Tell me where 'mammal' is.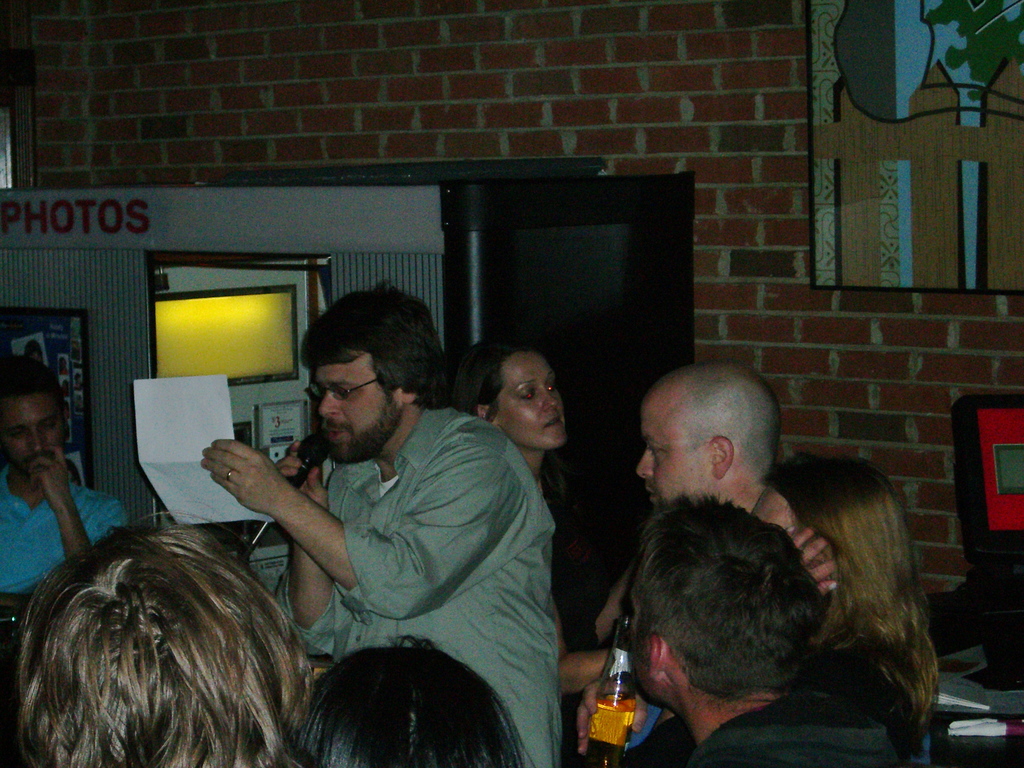
'mammal' is at left=630, top=358, right=781, bottom=749.
